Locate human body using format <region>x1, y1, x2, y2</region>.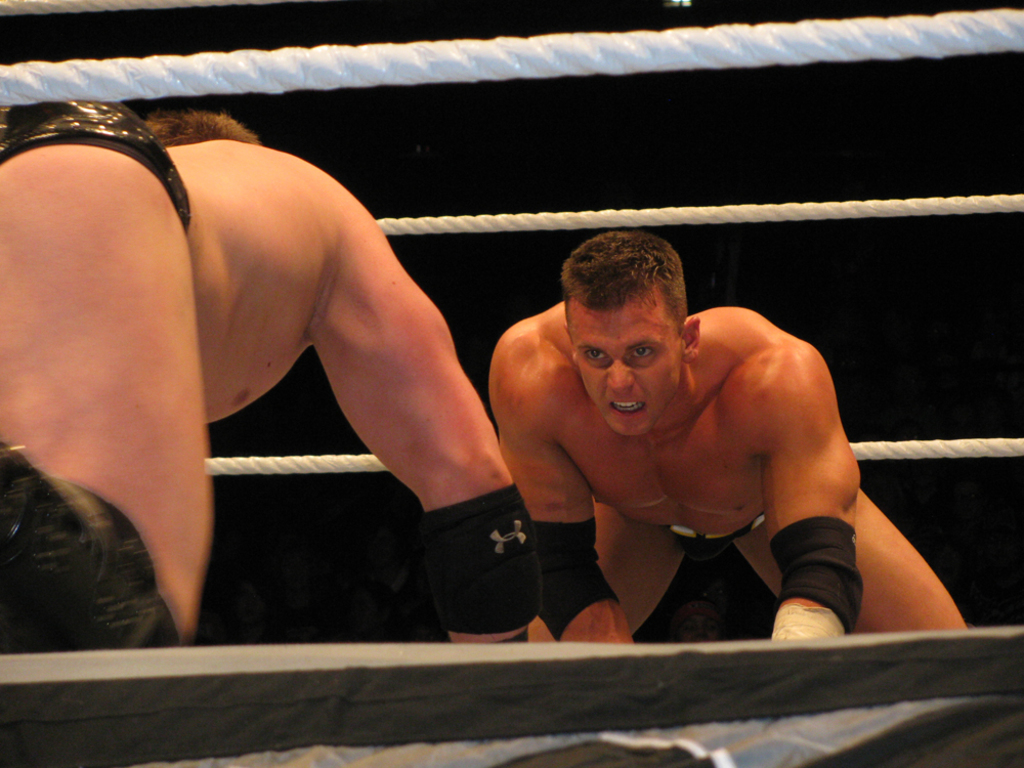
<region>0, 49, 553, 662</region>.
